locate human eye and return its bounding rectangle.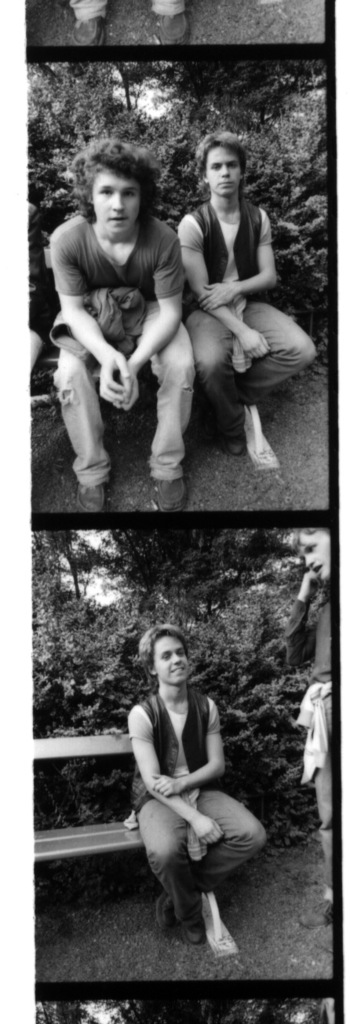
95, 182, 116, 198.
